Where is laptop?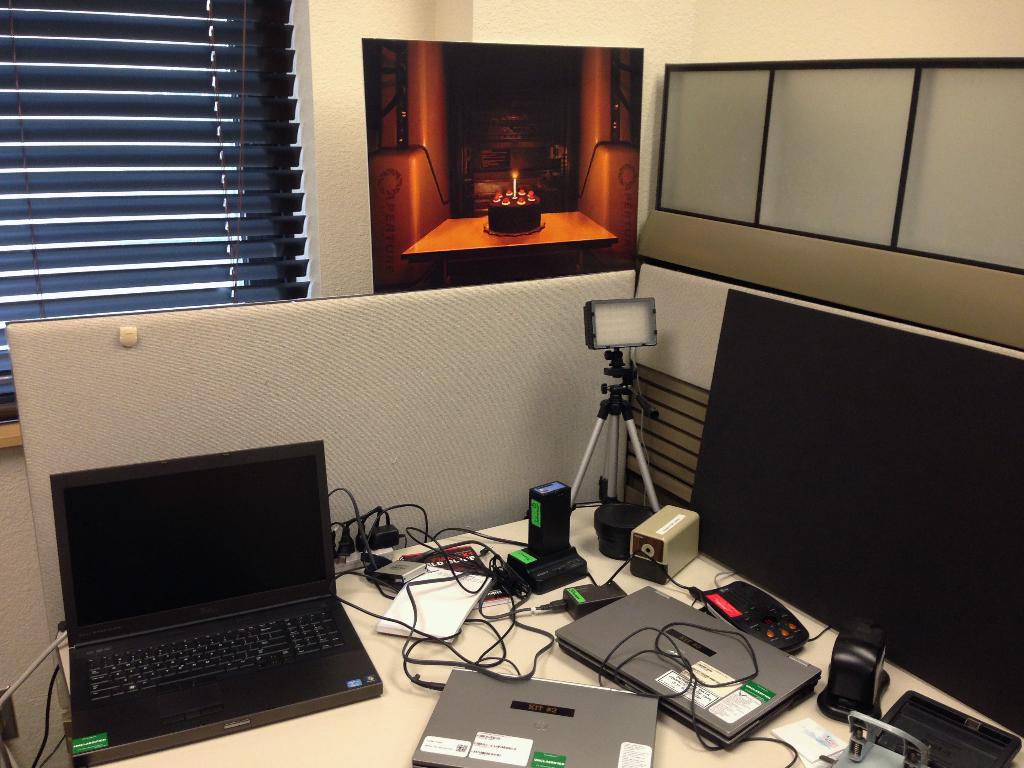
(x1=557, y1=585, x2=820, y2=749).
